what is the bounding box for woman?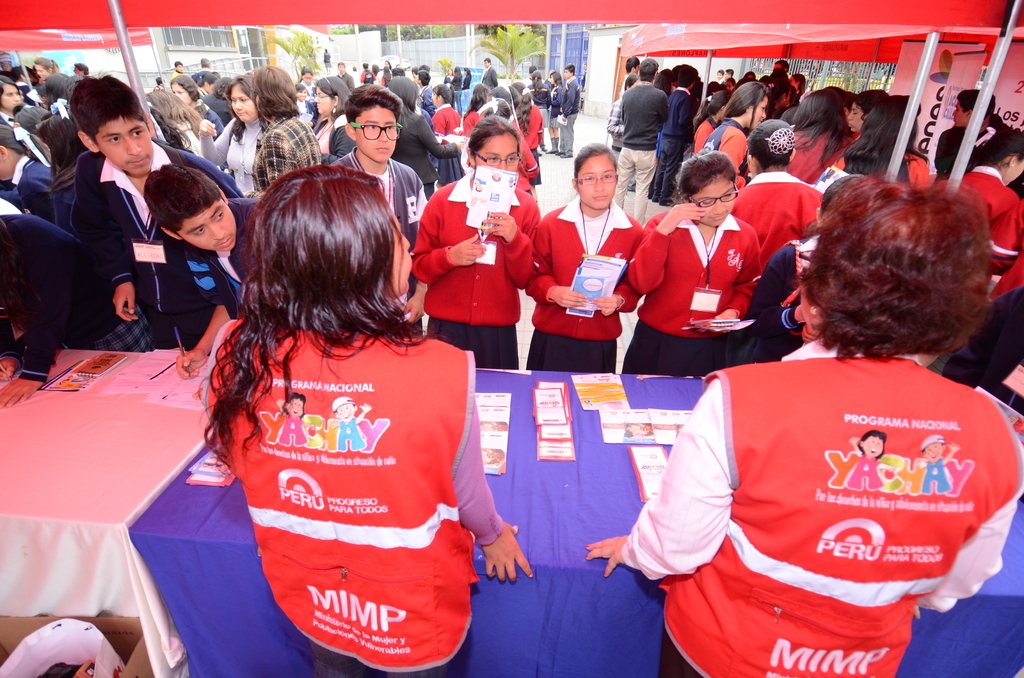
bbox(582, 179, 1023, 677).
